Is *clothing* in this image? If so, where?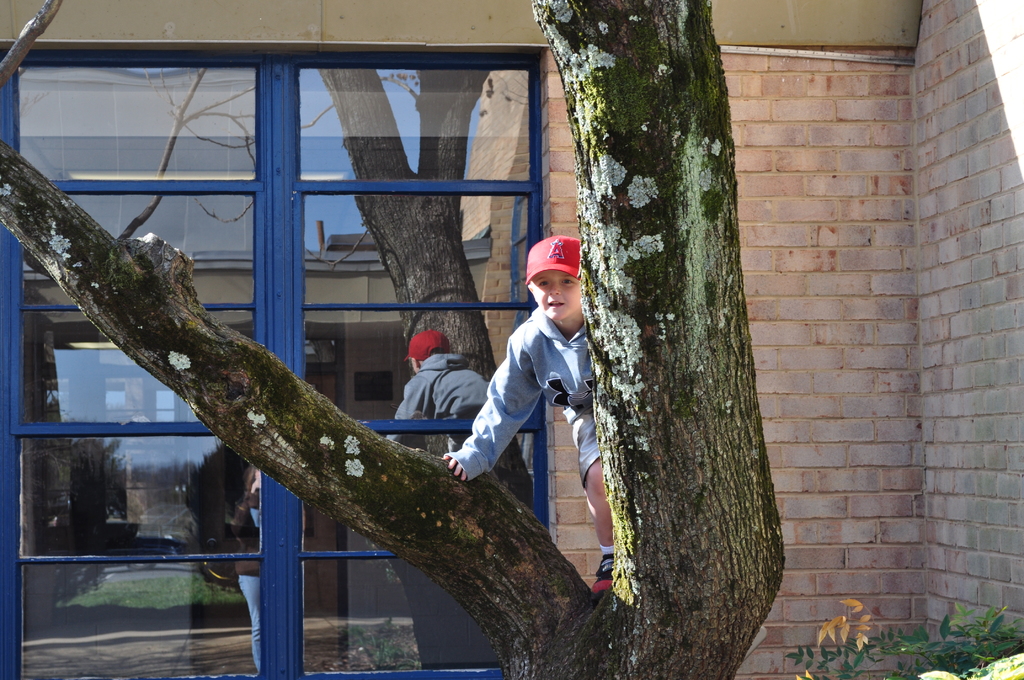
Yes, at bbox=[454, 287, 600, 507].
